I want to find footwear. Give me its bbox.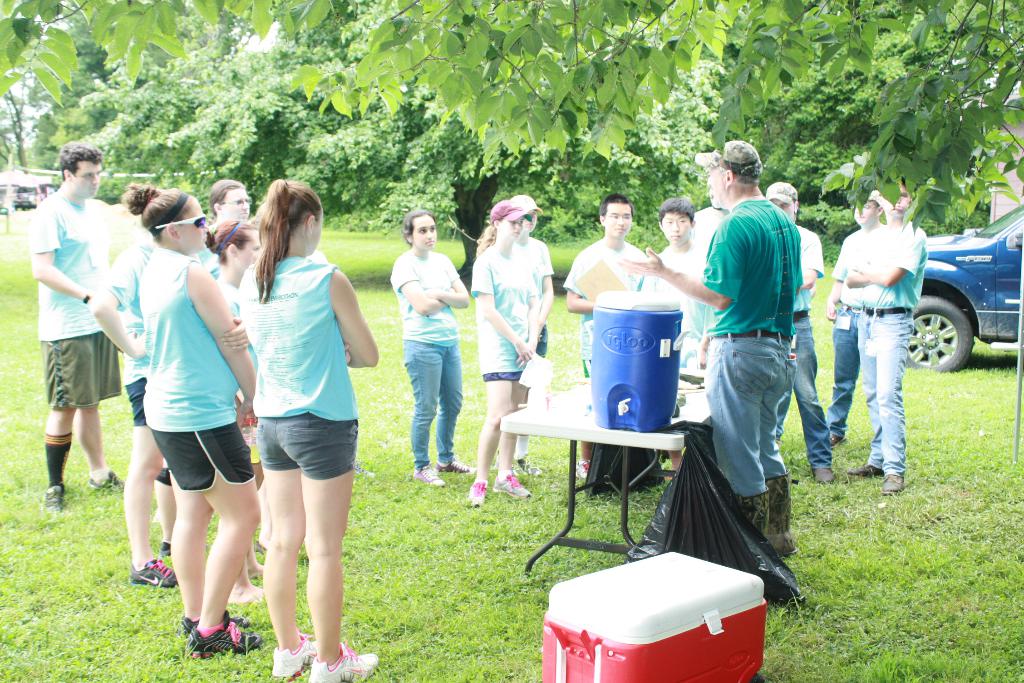
495:473:532:497.
